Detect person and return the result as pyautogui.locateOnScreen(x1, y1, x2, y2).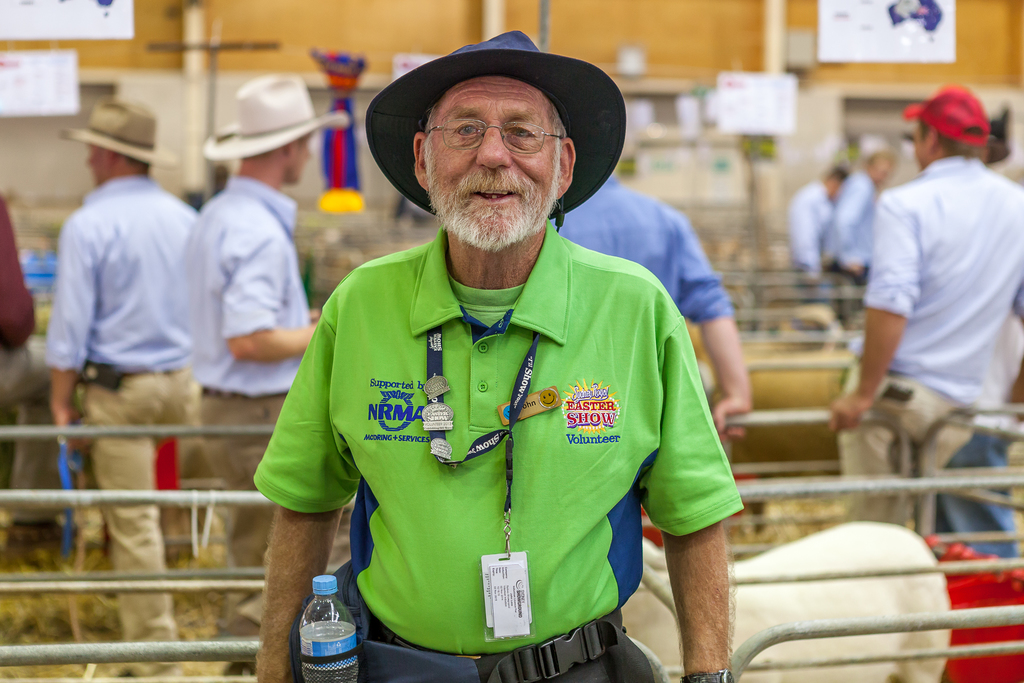
pyautogui.locateOnScreen(257, 21, 761, 677).
